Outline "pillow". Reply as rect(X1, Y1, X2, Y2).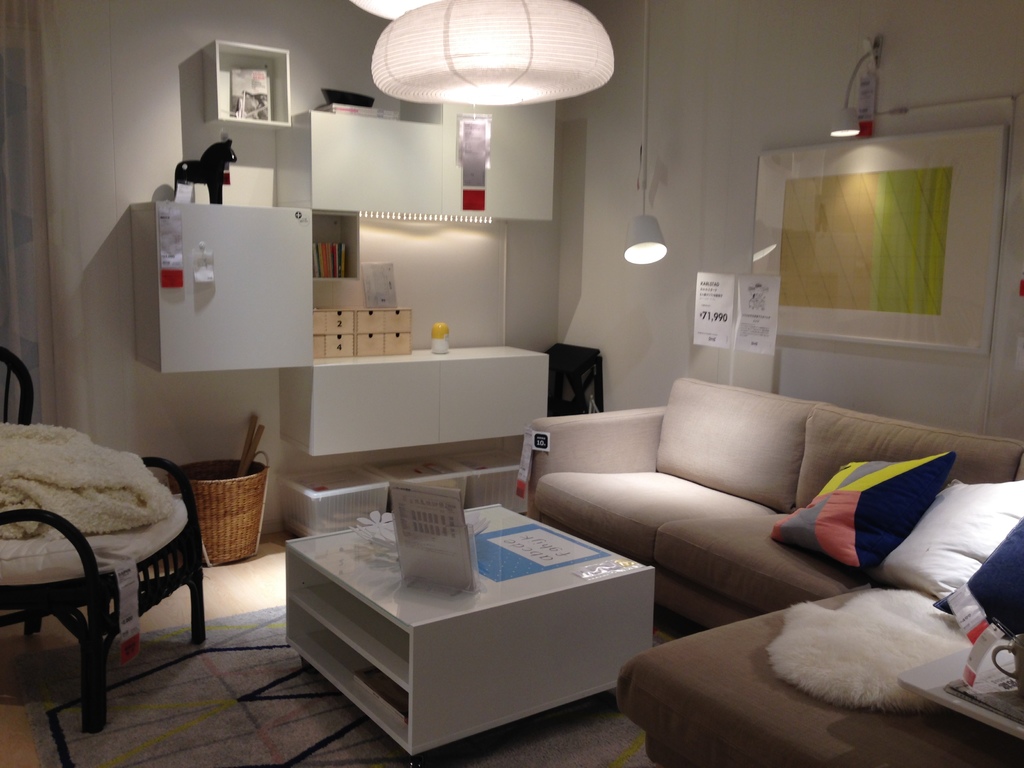
rect(870, 477, 1023, 604).
